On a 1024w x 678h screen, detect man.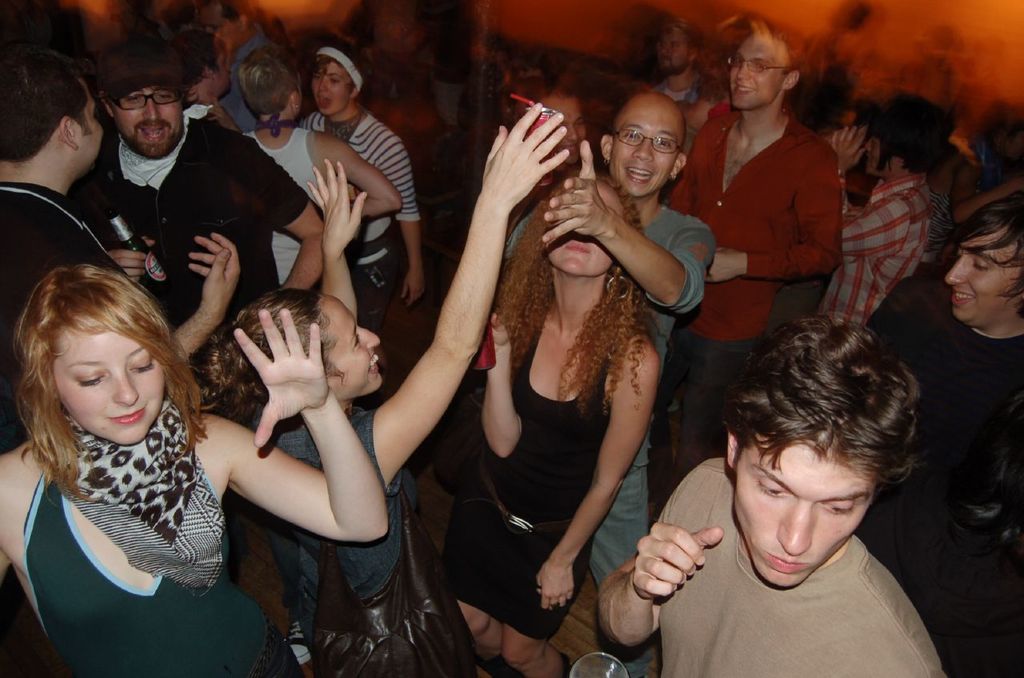
[198, 0, 275, 135].
